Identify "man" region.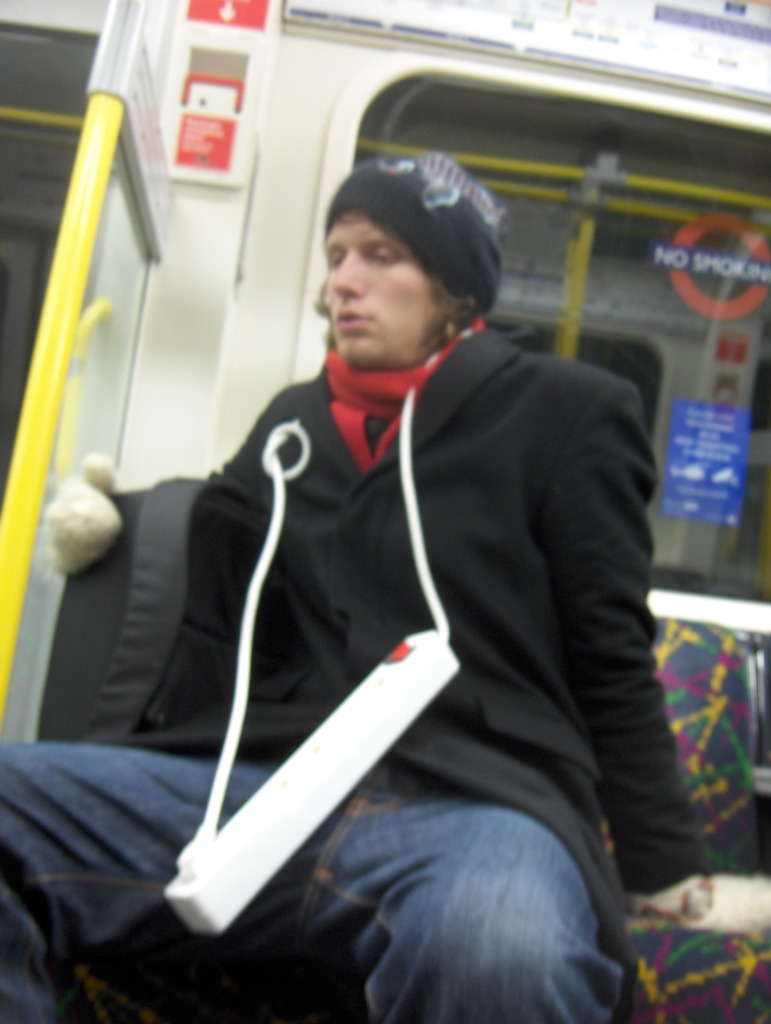
Region: l=0, t=152, r=770, b=1023.
